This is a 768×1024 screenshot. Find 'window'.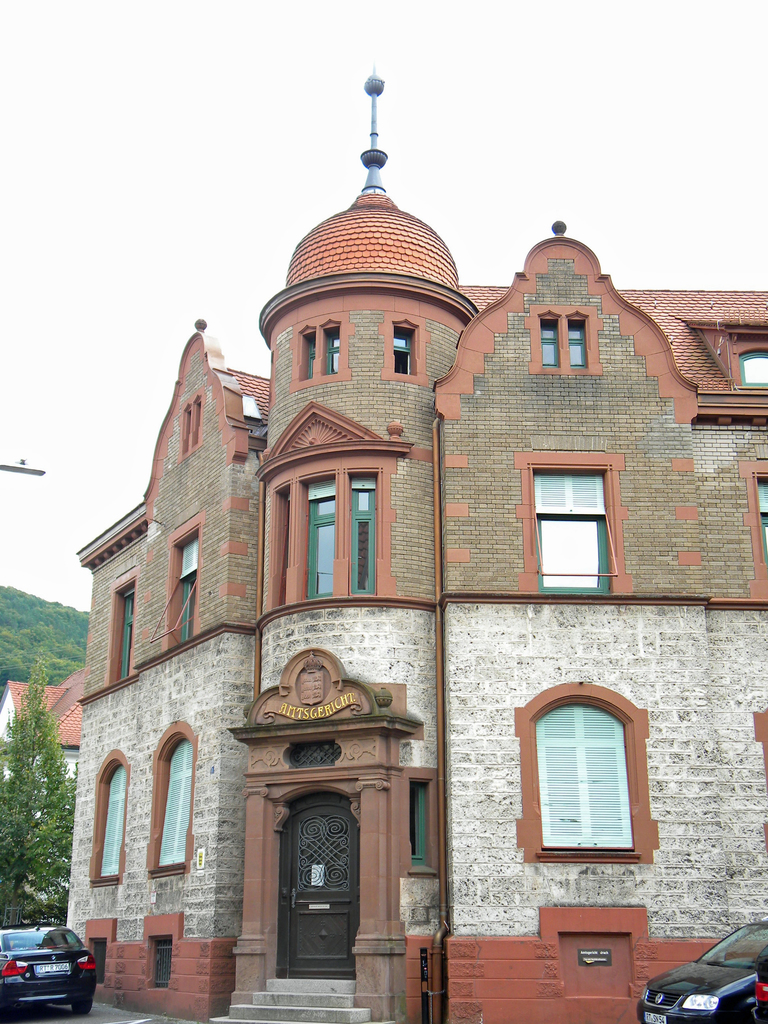
Bounding box: box(391, 325, 412, 381).
